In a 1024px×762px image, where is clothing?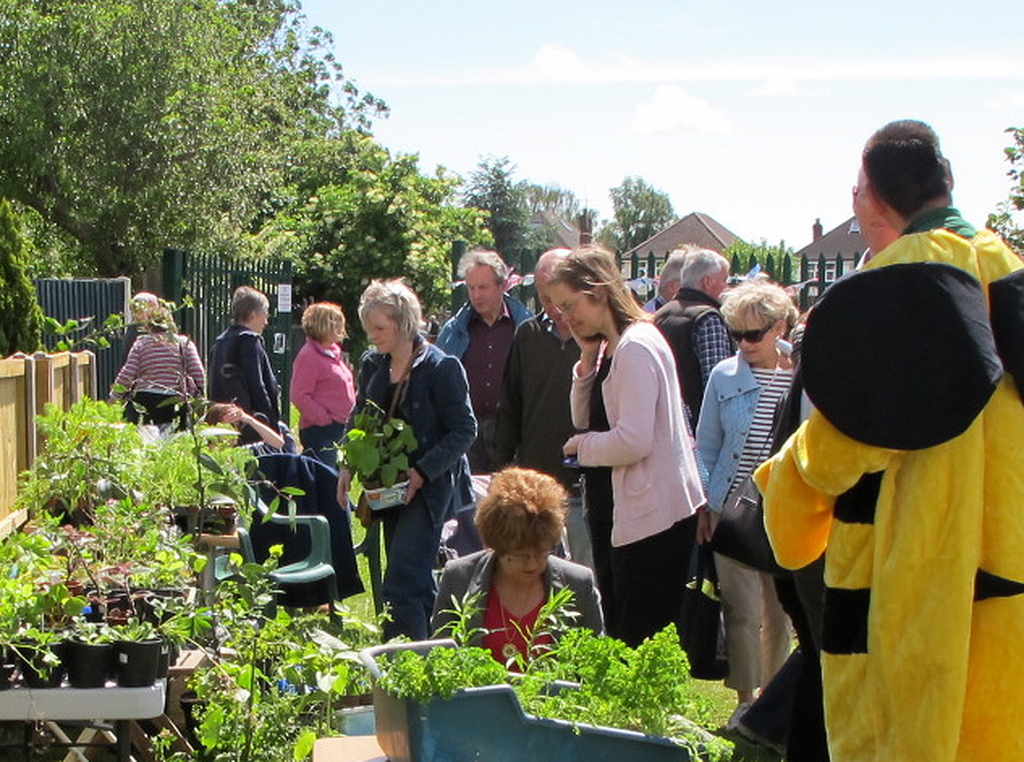
box=[331, 338, 478, 652].
